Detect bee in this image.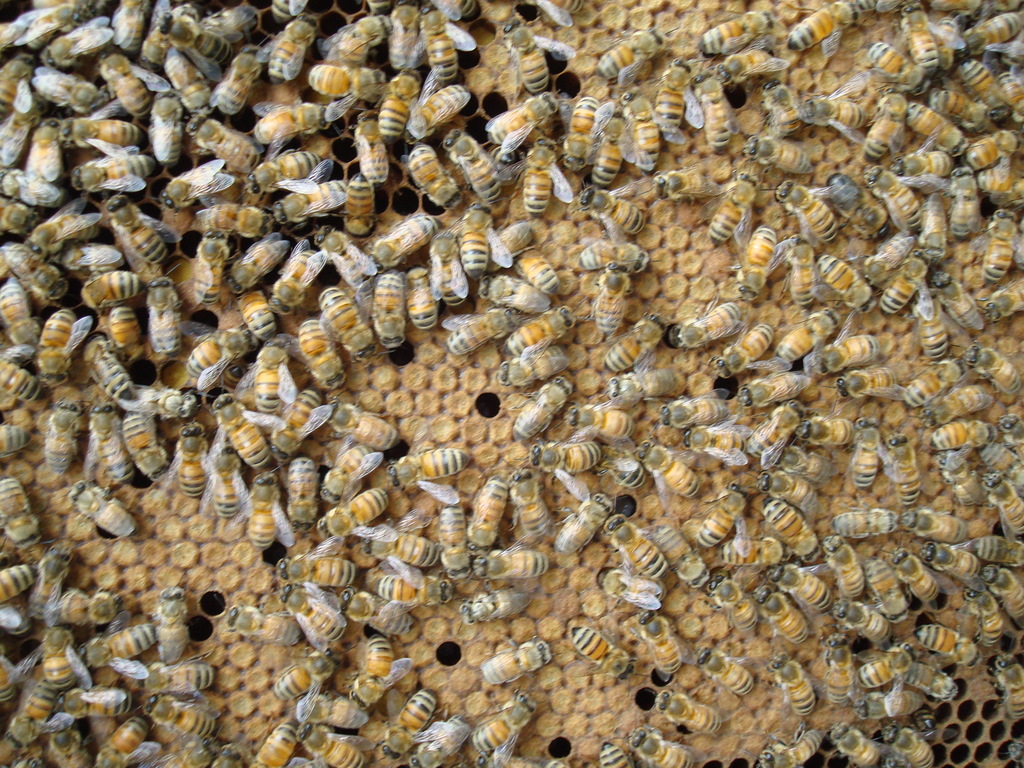
Detection: left=916, top=622, right=972, bottom=660.
